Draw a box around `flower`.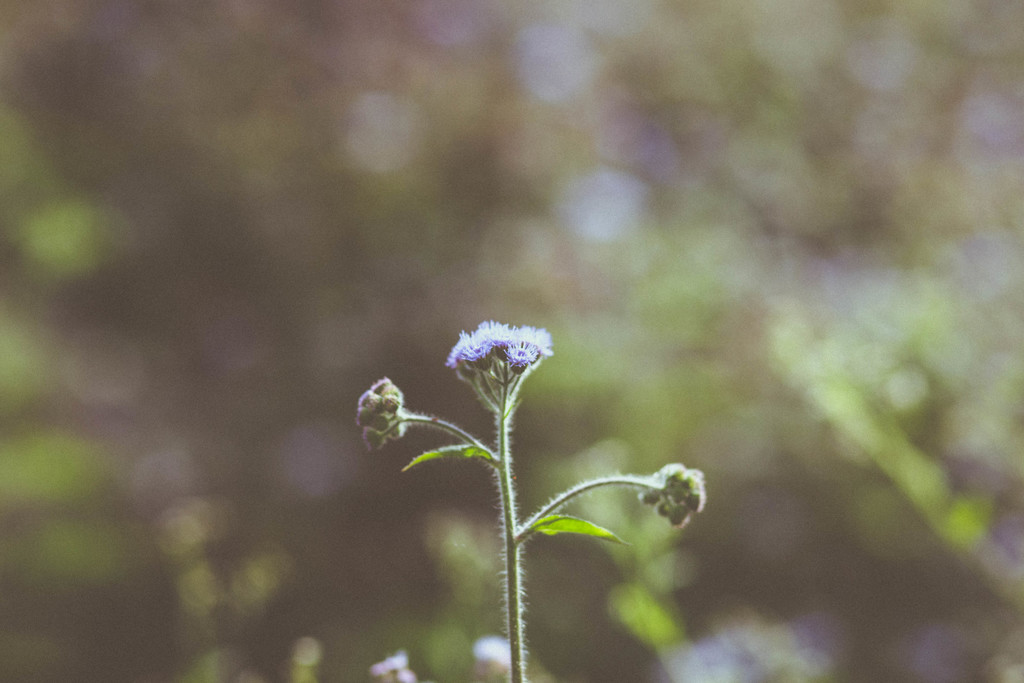
x1=473 y1=633 x2=508 y2=680.
